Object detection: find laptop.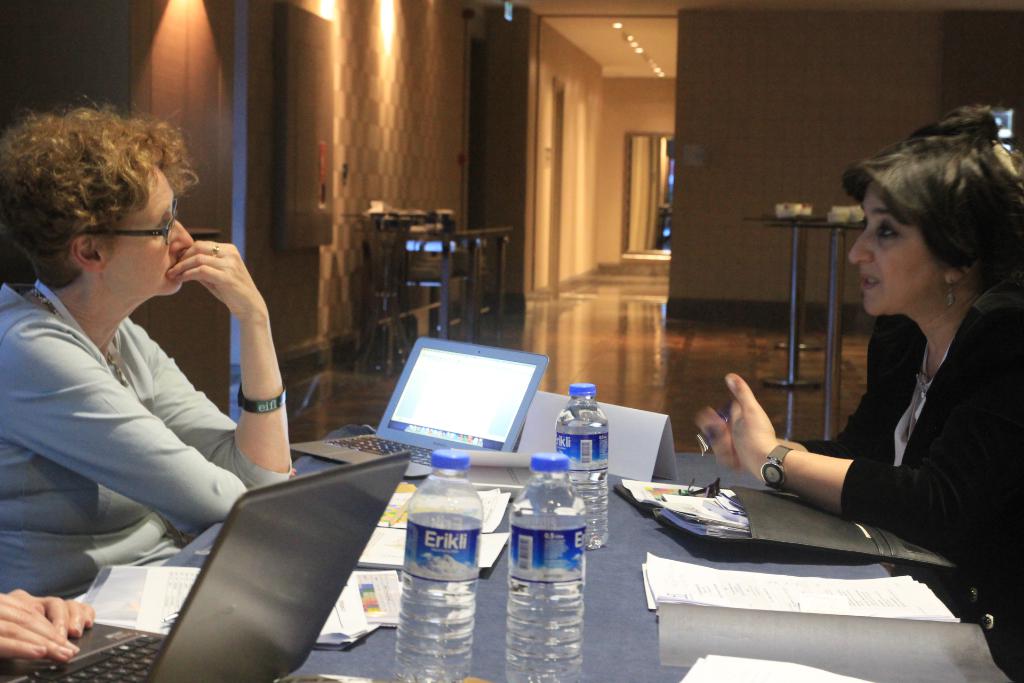
crop(289, 336, 544, 481).
